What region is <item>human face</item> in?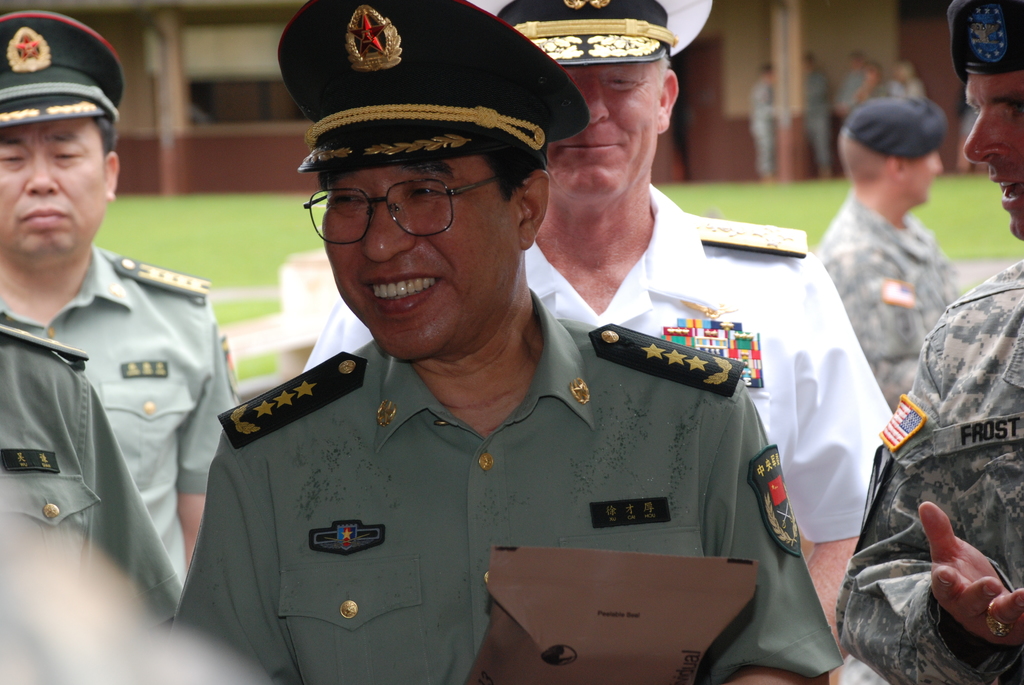
BBox(963, 75, 1023, 240).
